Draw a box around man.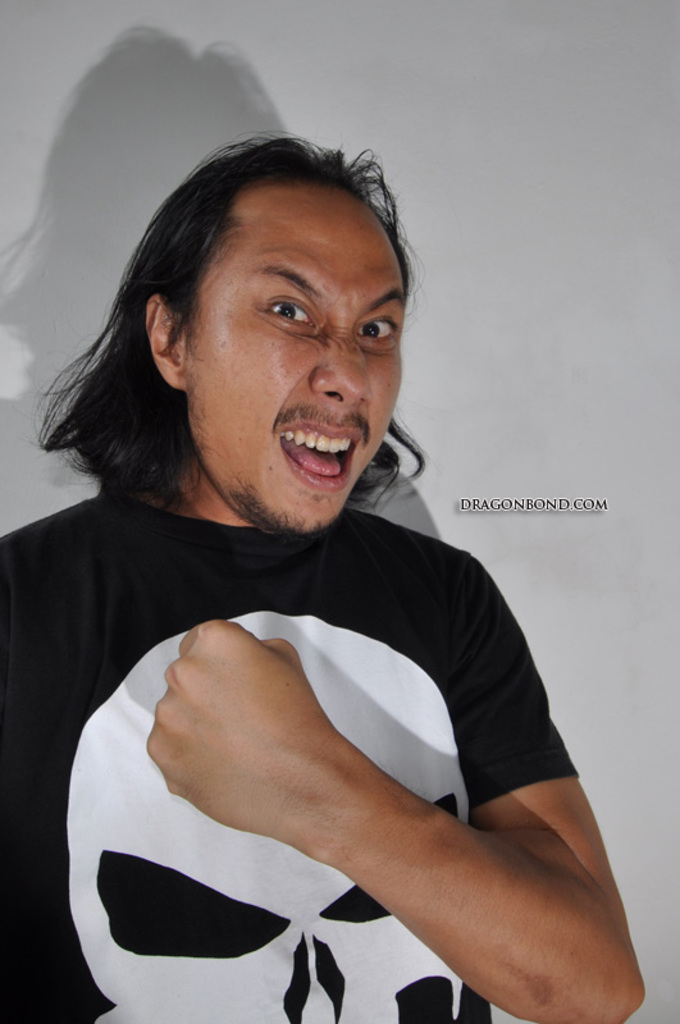
[x1=0, y1=123, x2=679, y2=991].
